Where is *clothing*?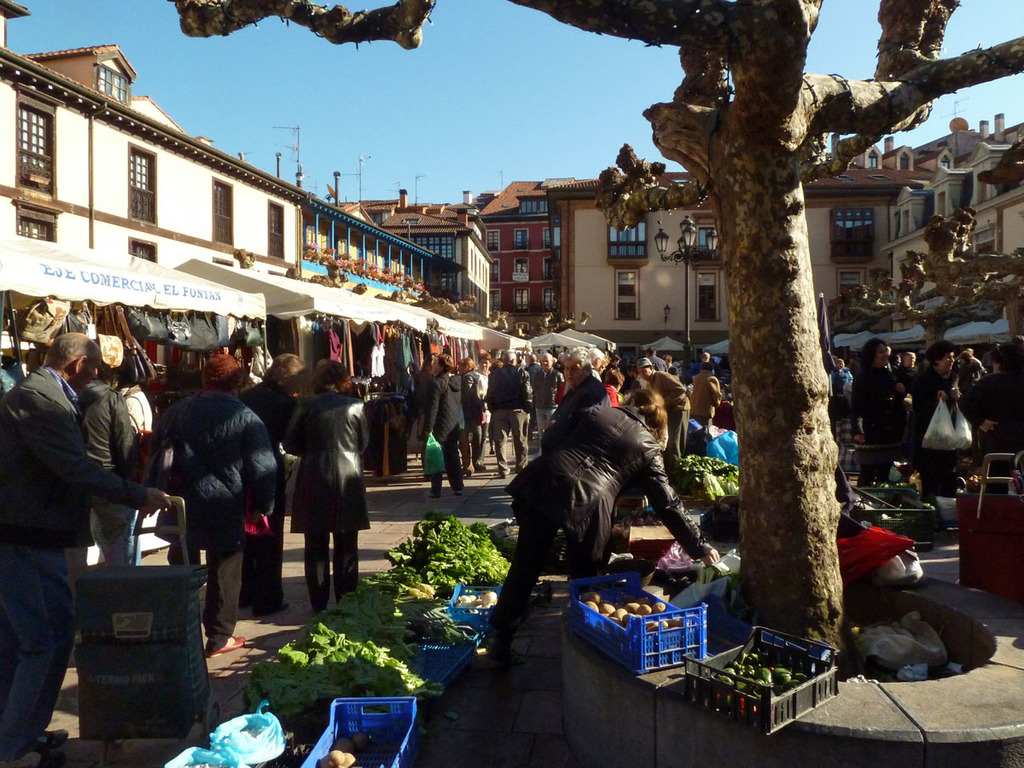
{"x1": 281, "y1": 382, "x2": 370, "y2": 611}.
